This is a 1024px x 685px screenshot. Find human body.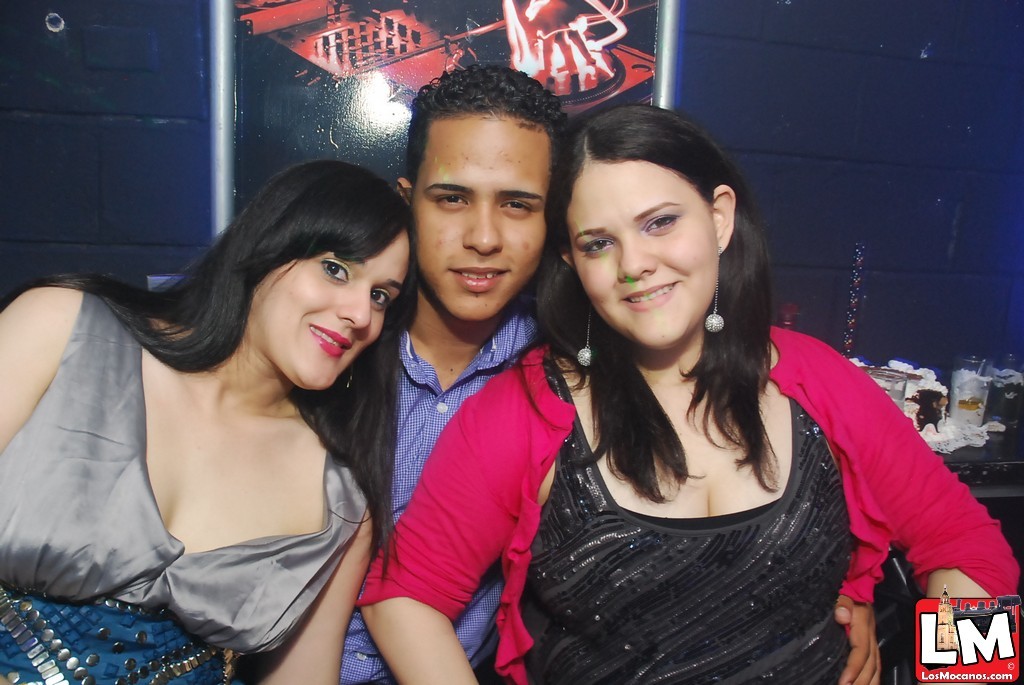
Bounding box: [x1=353, y1=97, x2=1023, y2=683].
